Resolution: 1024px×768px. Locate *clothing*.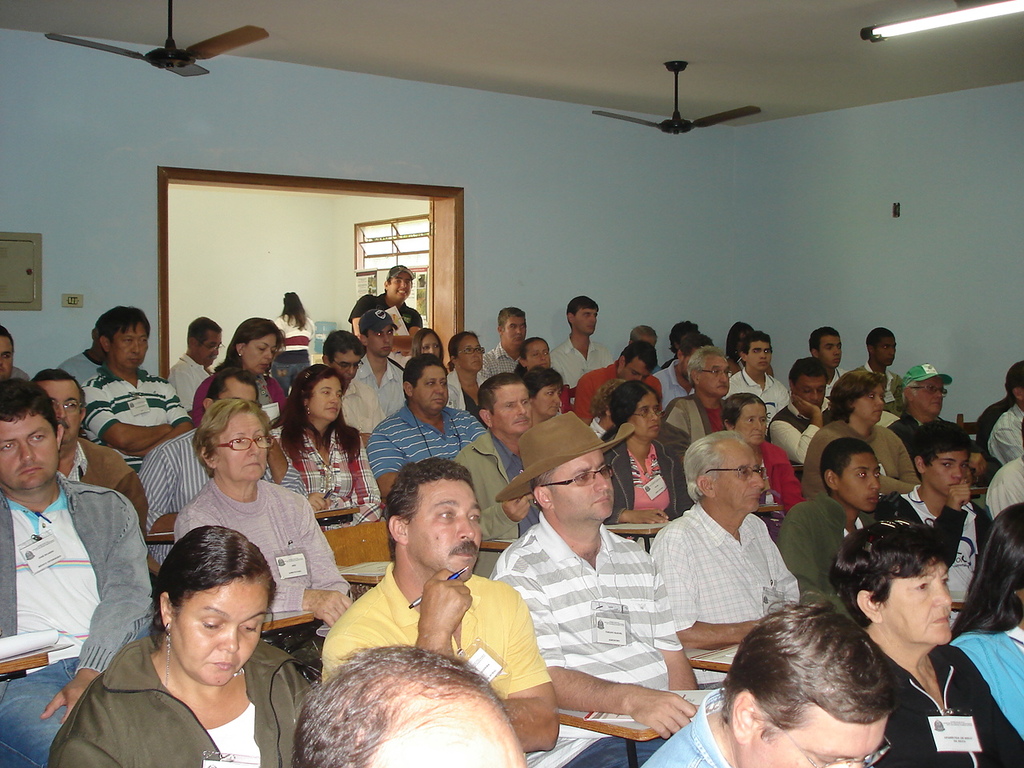
(0,476,154,767).
